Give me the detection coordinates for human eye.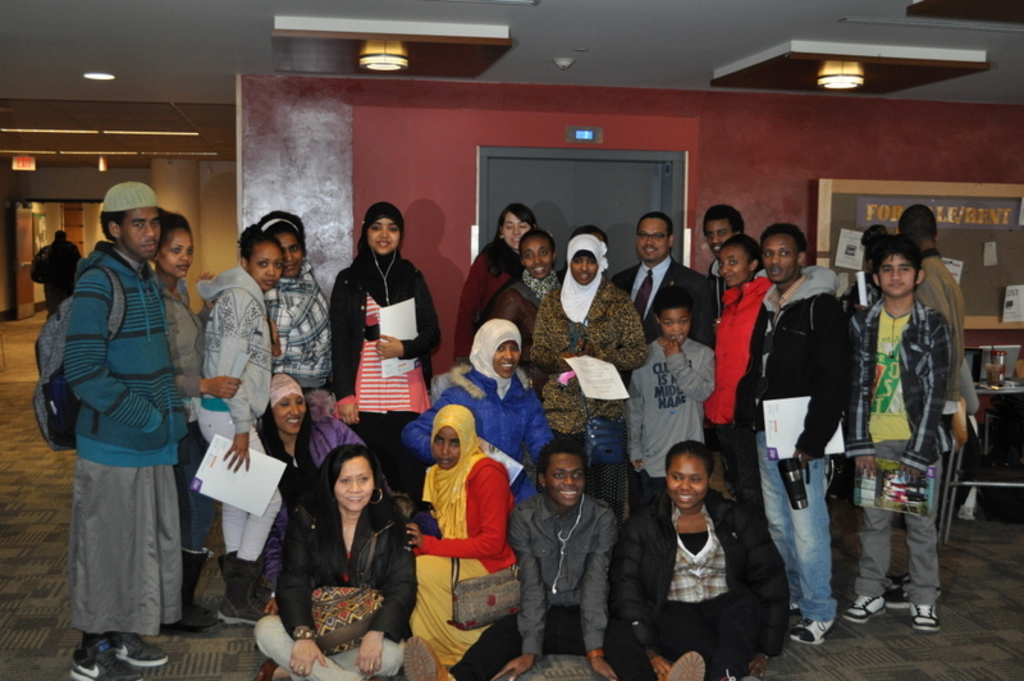
pyautogui.locateOnScreen(497, 343, 502, 355).
